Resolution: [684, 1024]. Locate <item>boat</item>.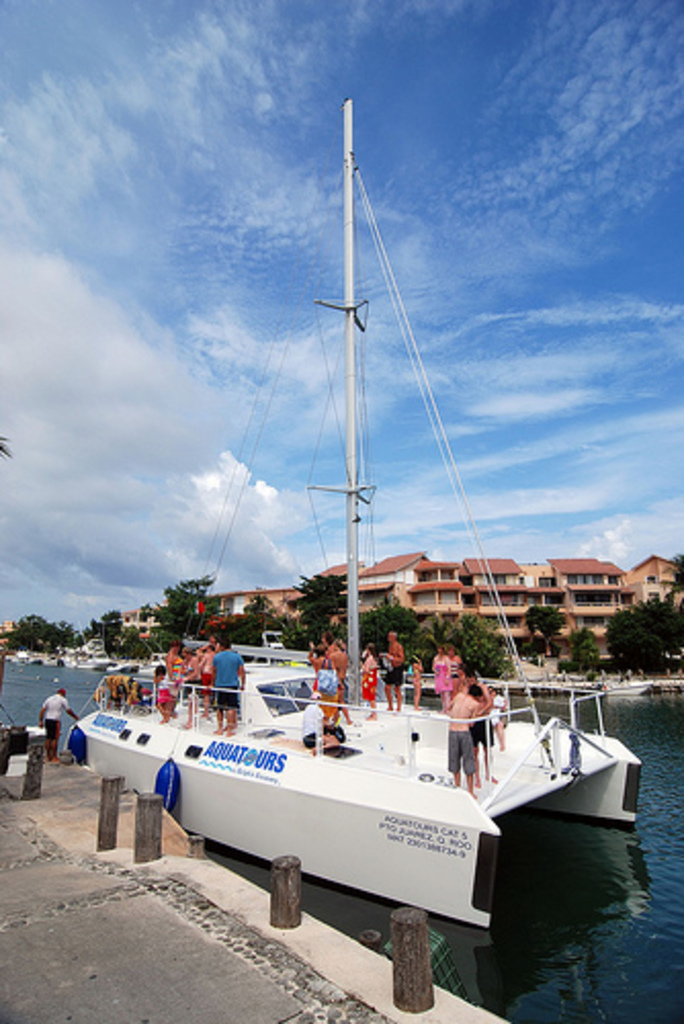
bbox(133, 82, 580, 958).
